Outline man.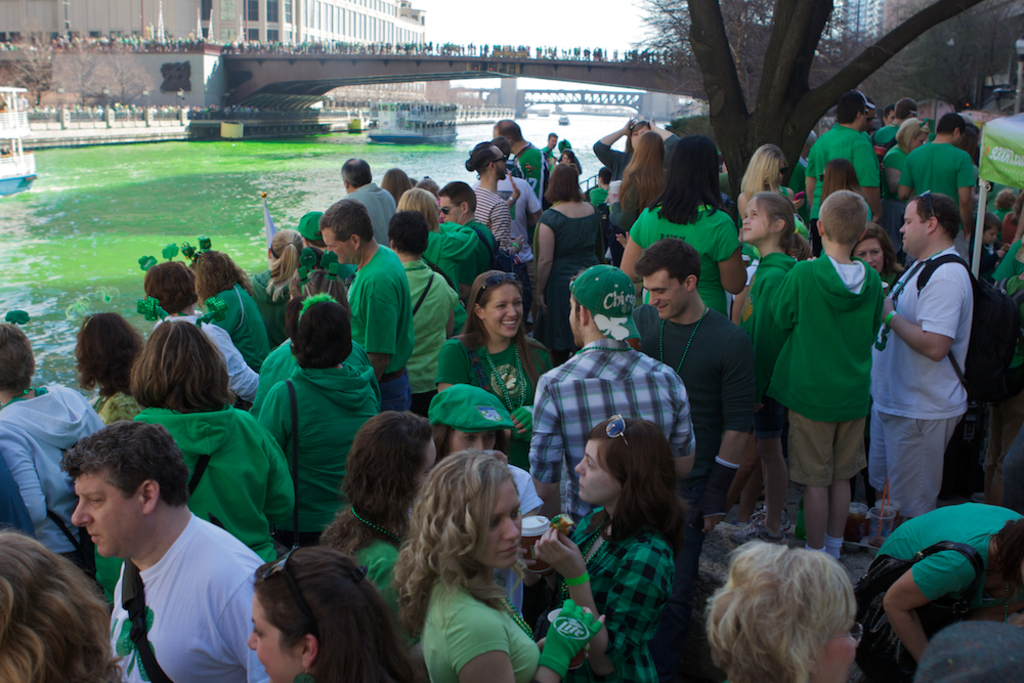
Outline: select_region(339, 156, 399, 247).
